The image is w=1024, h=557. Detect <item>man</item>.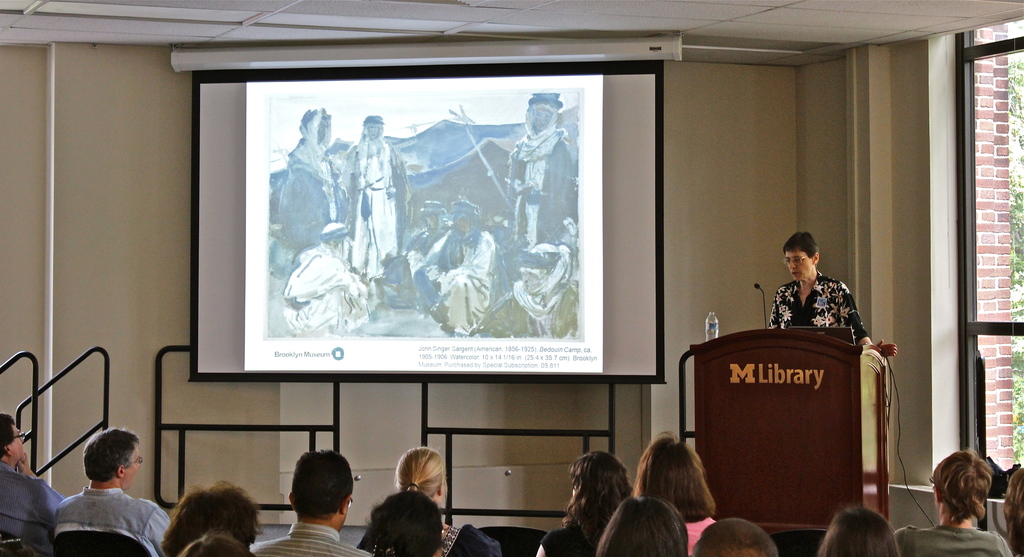
Detection: 0:414:66:556.
